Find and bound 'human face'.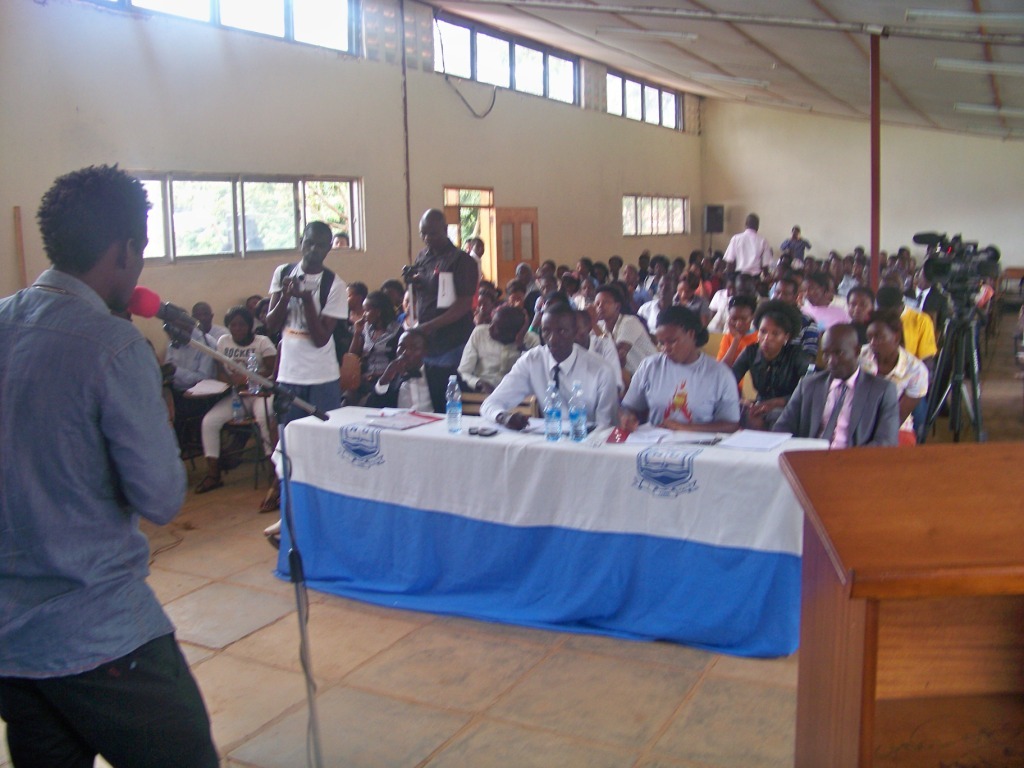
Bound: [left=675, top=281, right=694, bottom=298].
